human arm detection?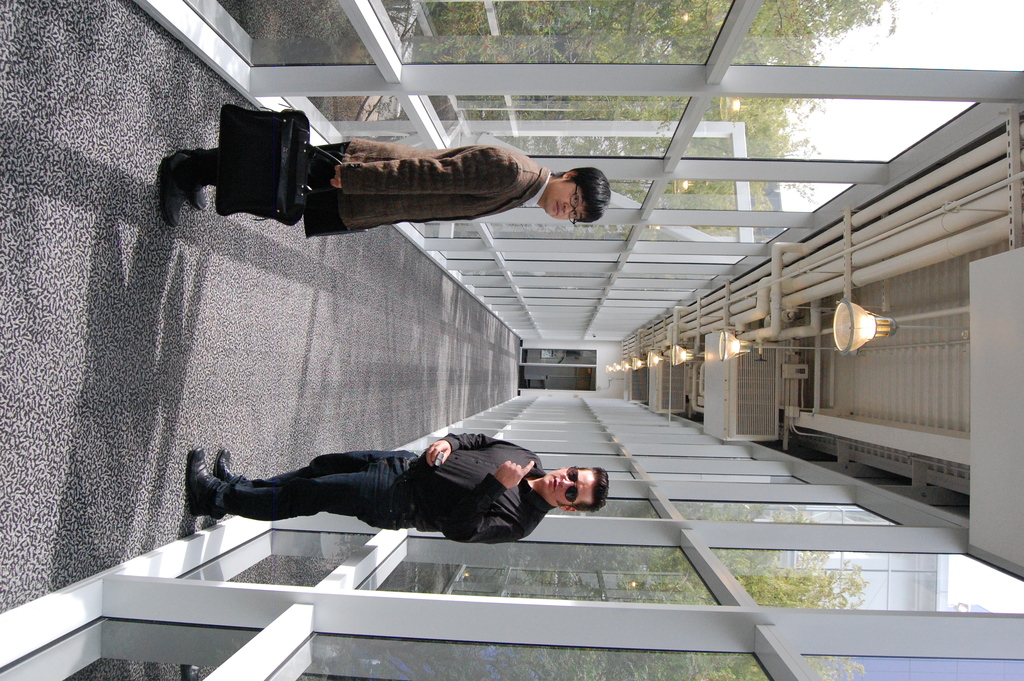
bbox=[437, 445, 557, 534]
